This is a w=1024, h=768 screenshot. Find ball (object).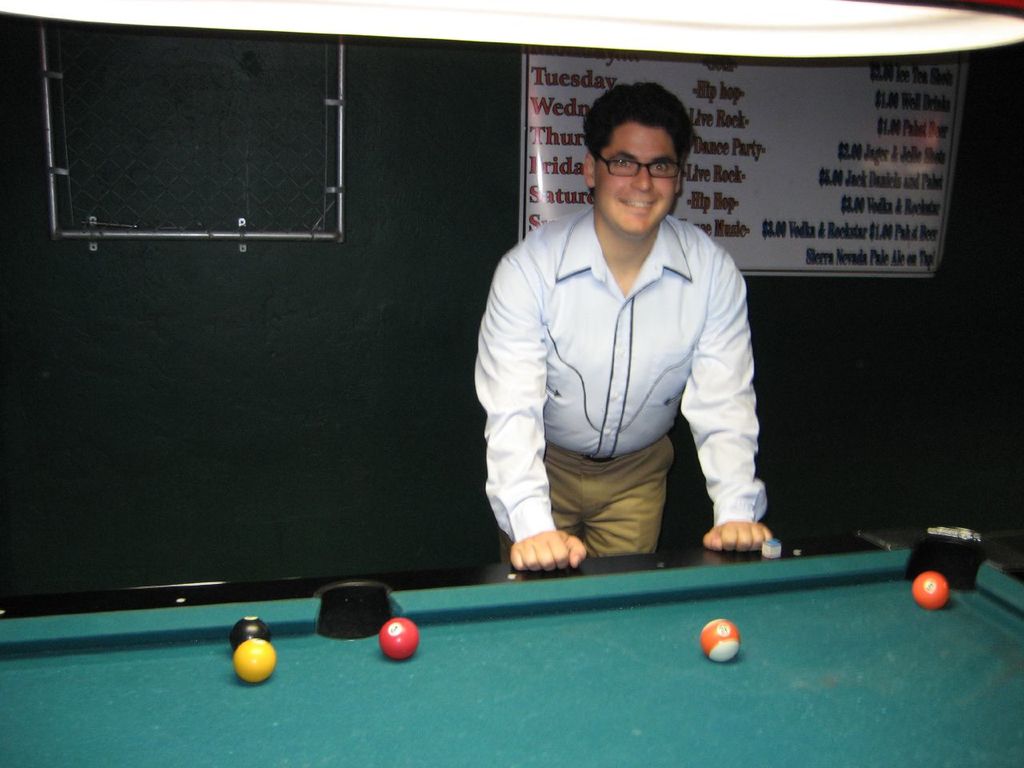
Bounding box: (230, 615, 275, 649).
